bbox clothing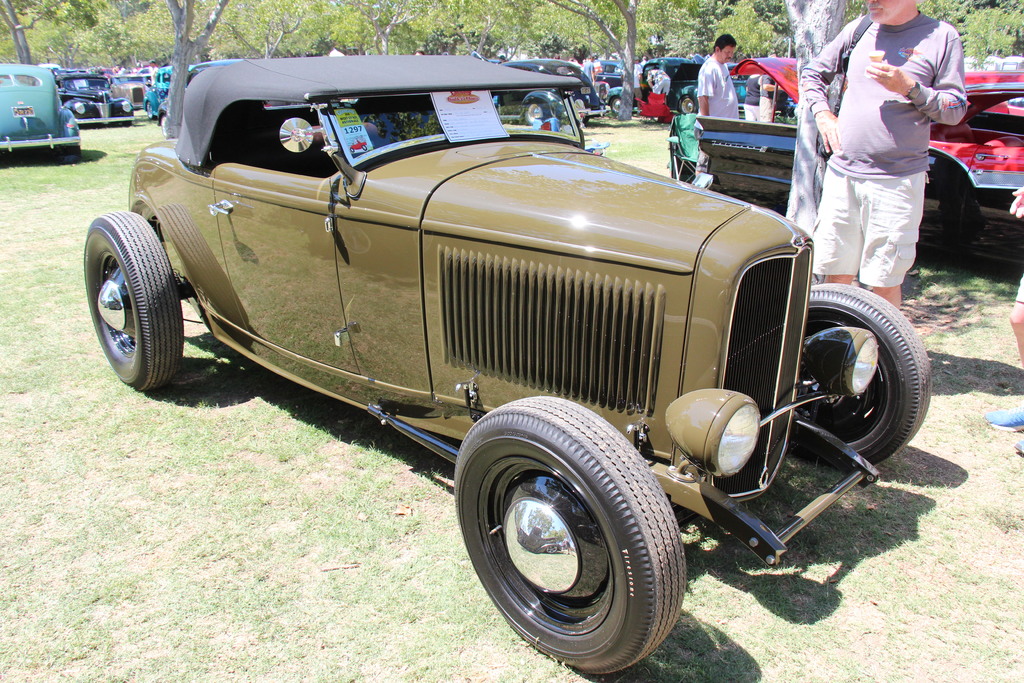
[x1=744, y1=78, x2=760, y2=121]
